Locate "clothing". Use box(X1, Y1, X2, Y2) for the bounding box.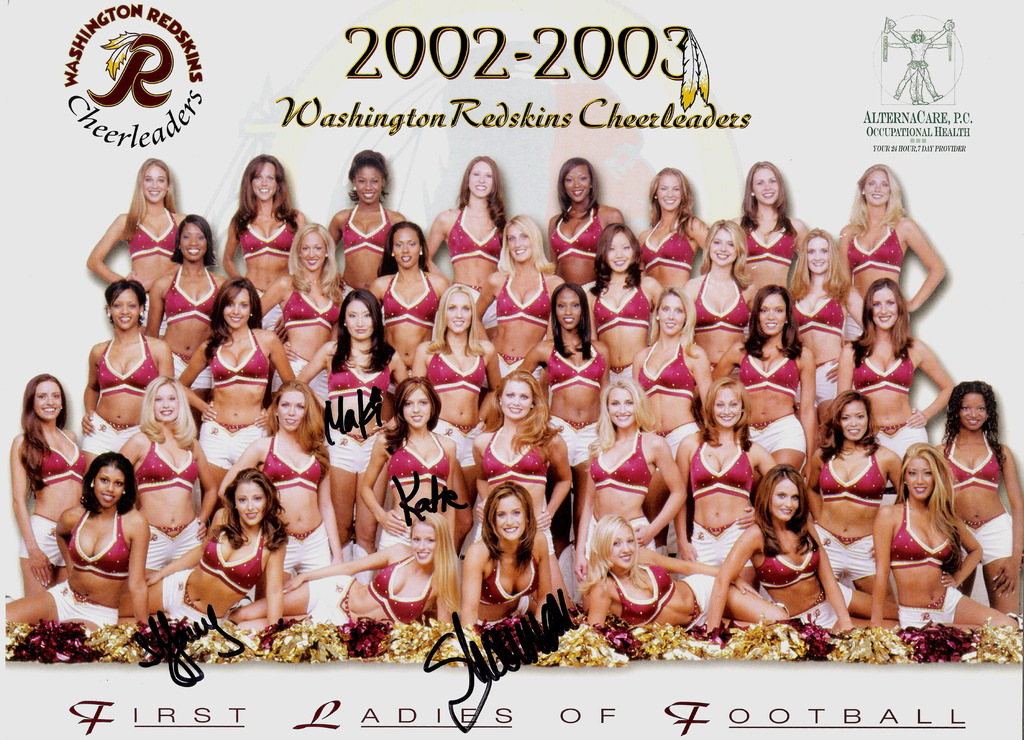
box(387, 434, 452, 488).
